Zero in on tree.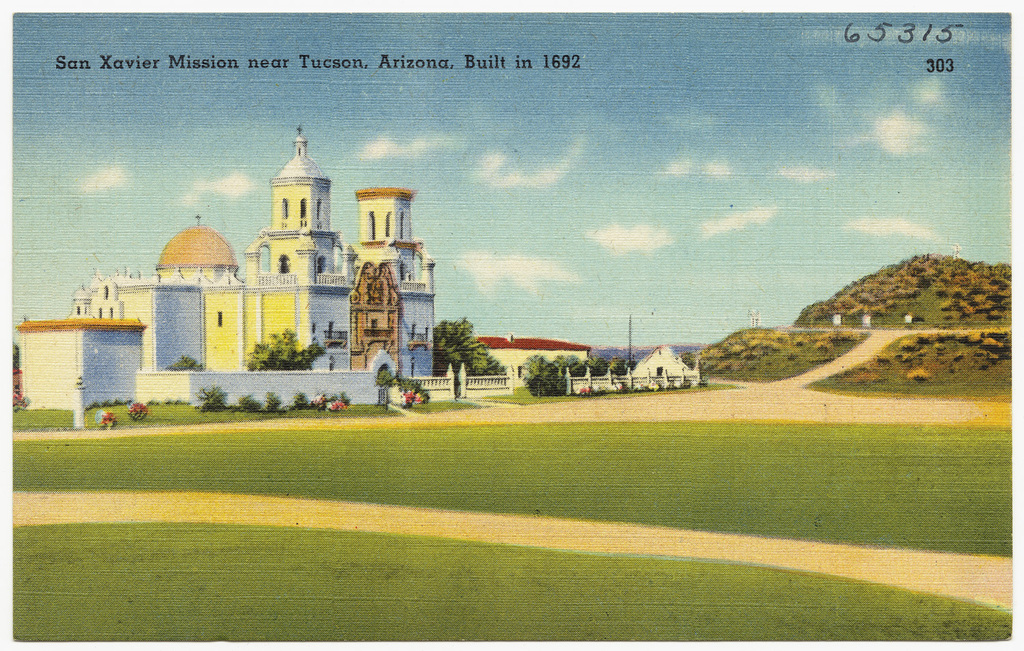
Zeroed in: detection(160, 321, 352, 437).
